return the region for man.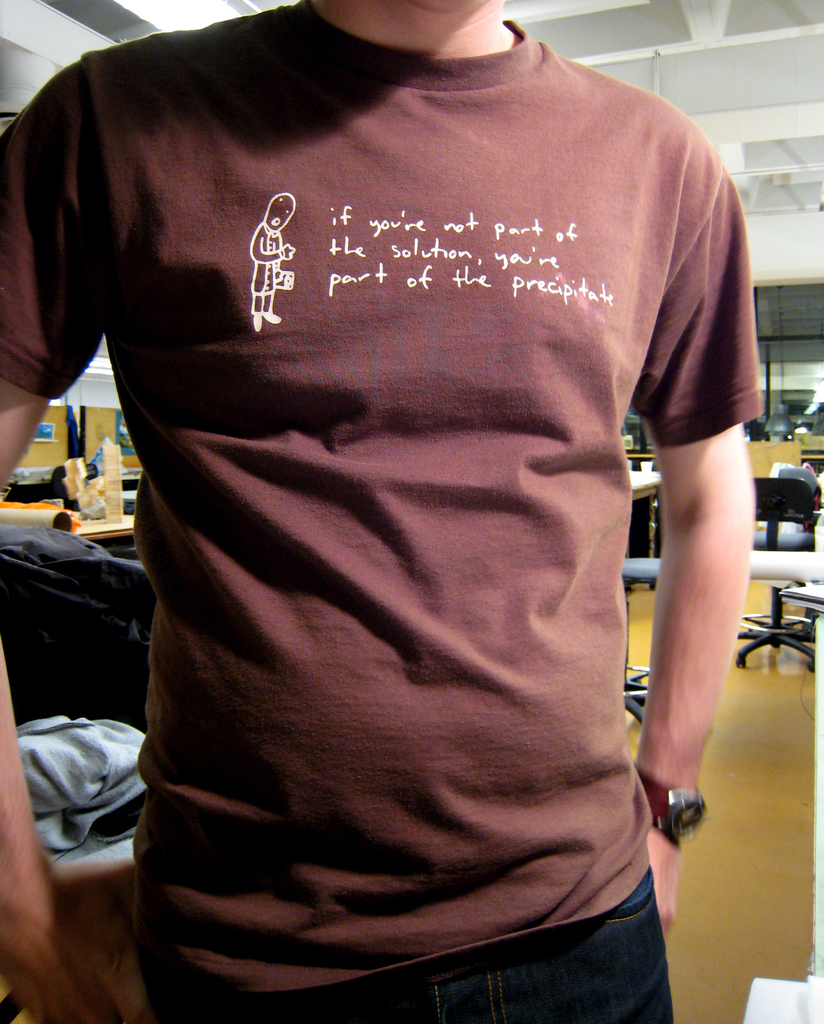
left=0, top=4, right=771, bottom=1023.
